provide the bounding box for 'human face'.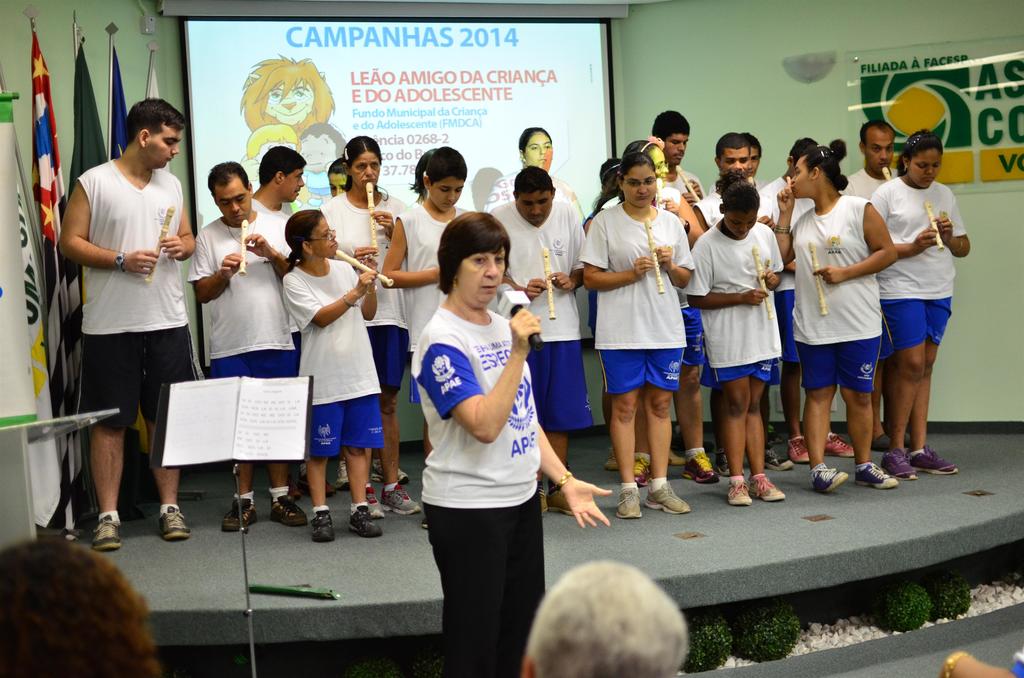
rect(276, 167, 306, 202).
